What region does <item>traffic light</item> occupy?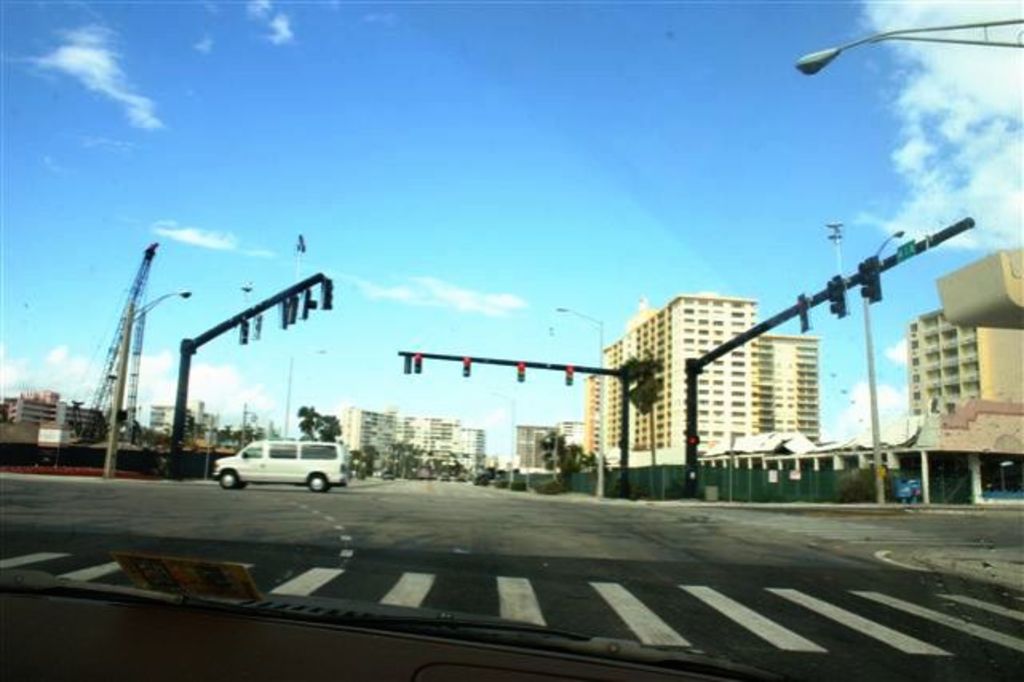
bbox(241, 319, 251, 343).
